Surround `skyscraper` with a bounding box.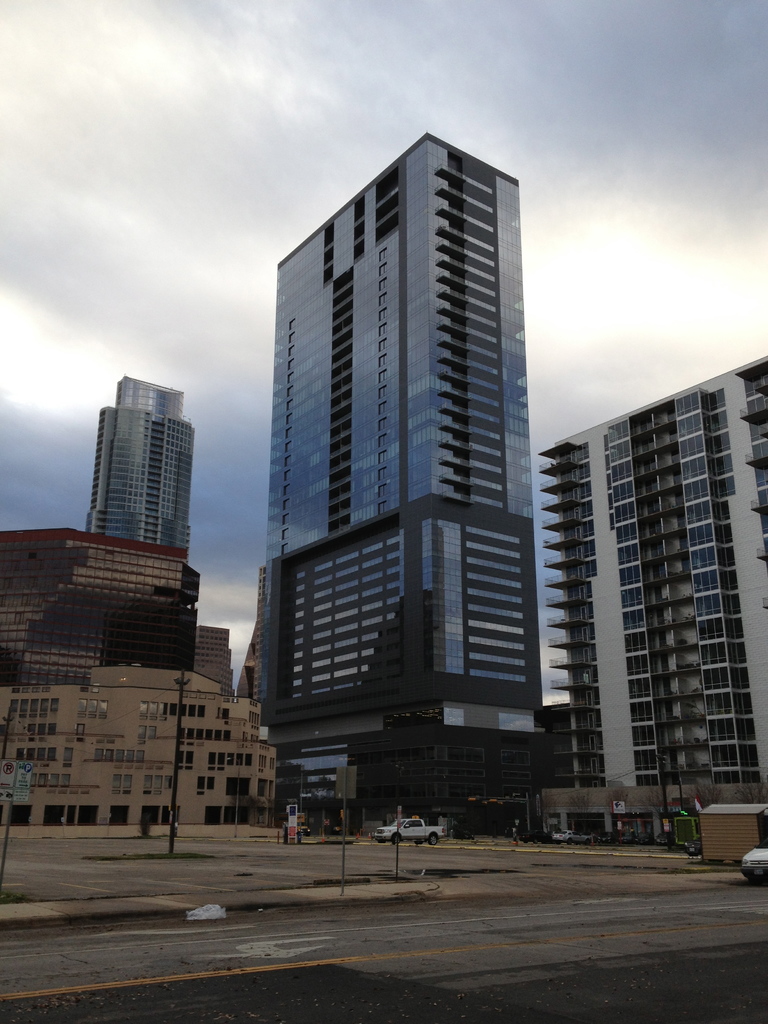
535, 349, 764, 822.
